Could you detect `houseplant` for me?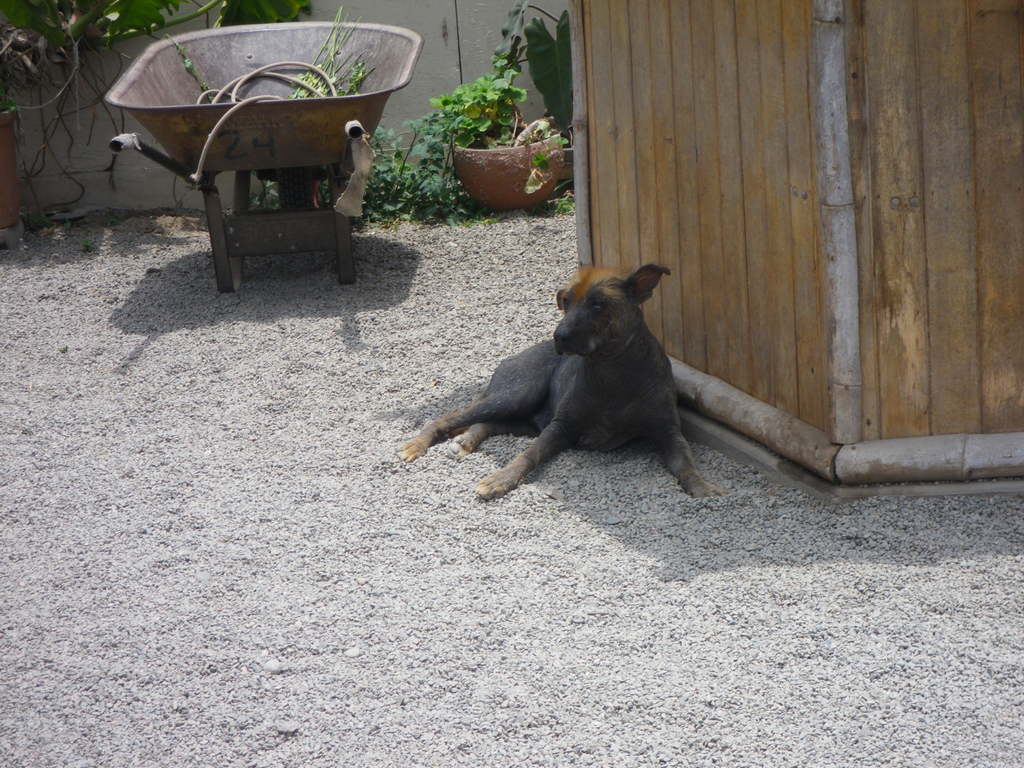
Detection result: region(432, 67, 567, 210).
